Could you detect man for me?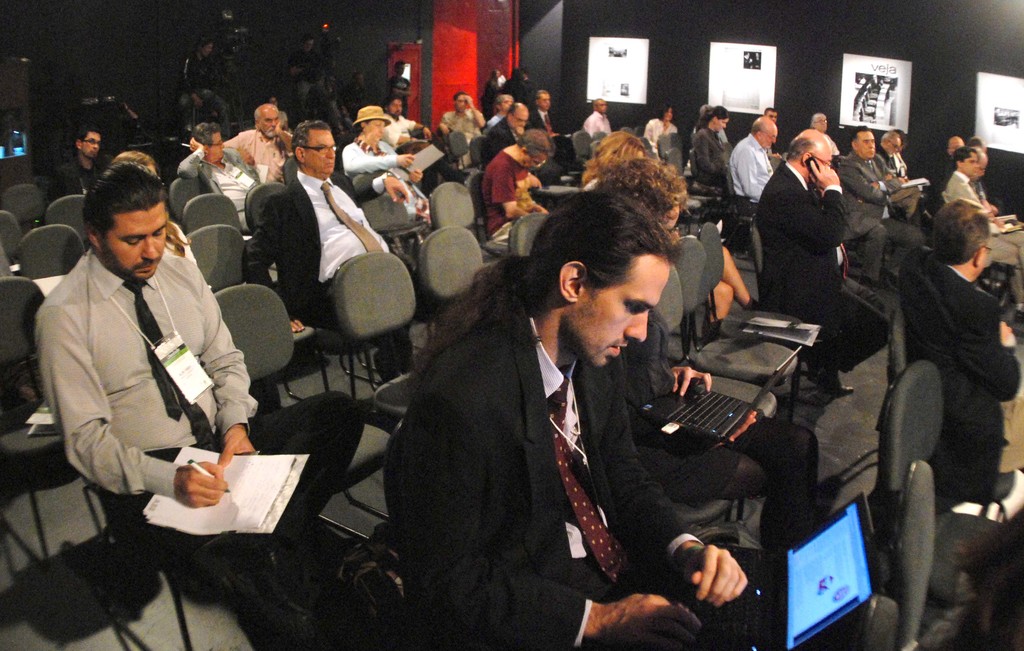
Detection result: 286,33,345,132.
